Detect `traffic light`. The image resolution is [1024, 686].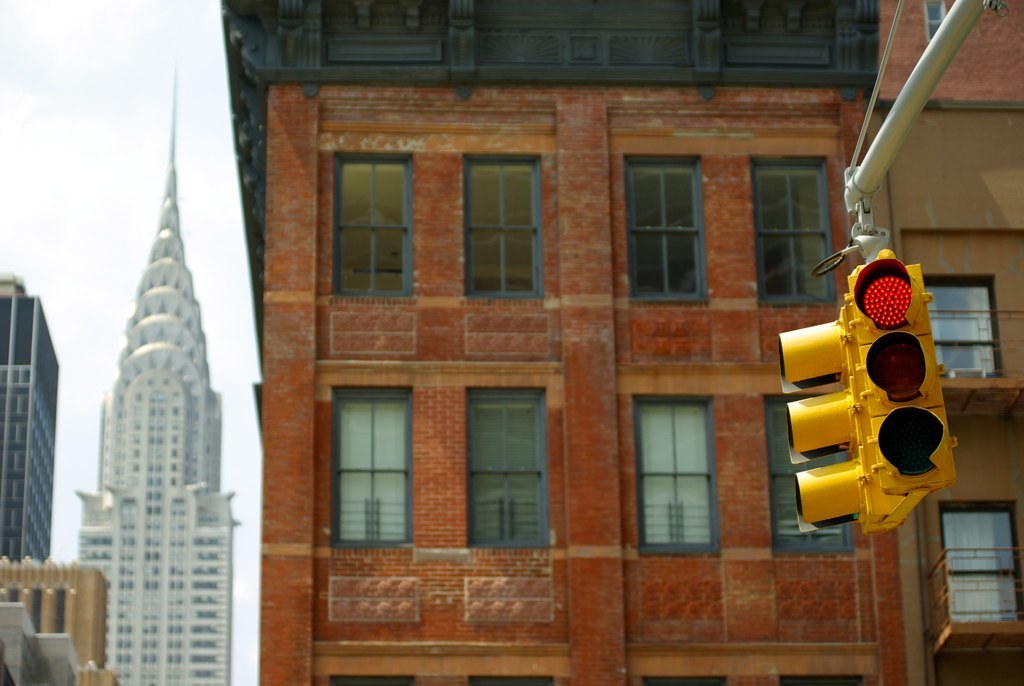
{"left": 845, "top": 258, "right": 958, "bottom": 497}.
